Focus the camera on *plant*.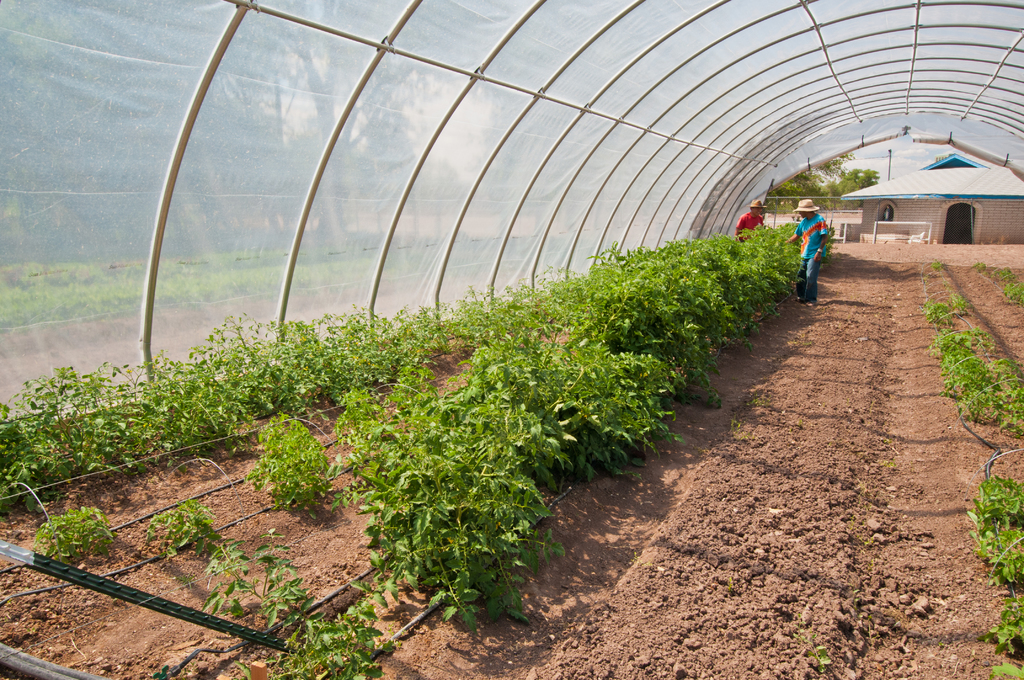
Focus region: <region>0, 398, 58, 519</region>.
